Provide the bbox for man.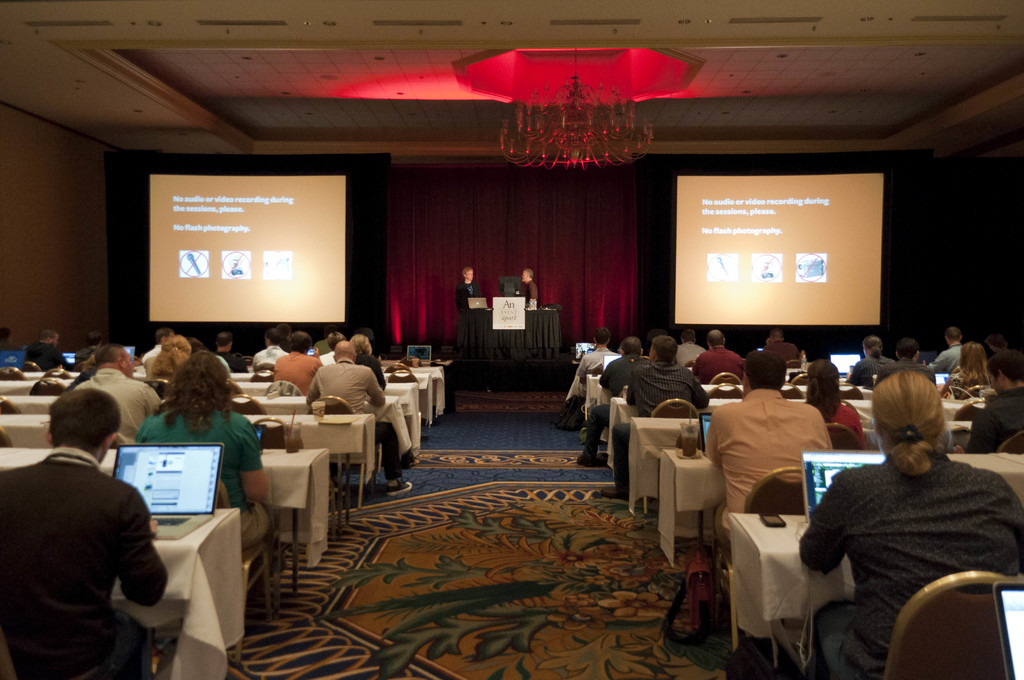
(933,326,975,371).
